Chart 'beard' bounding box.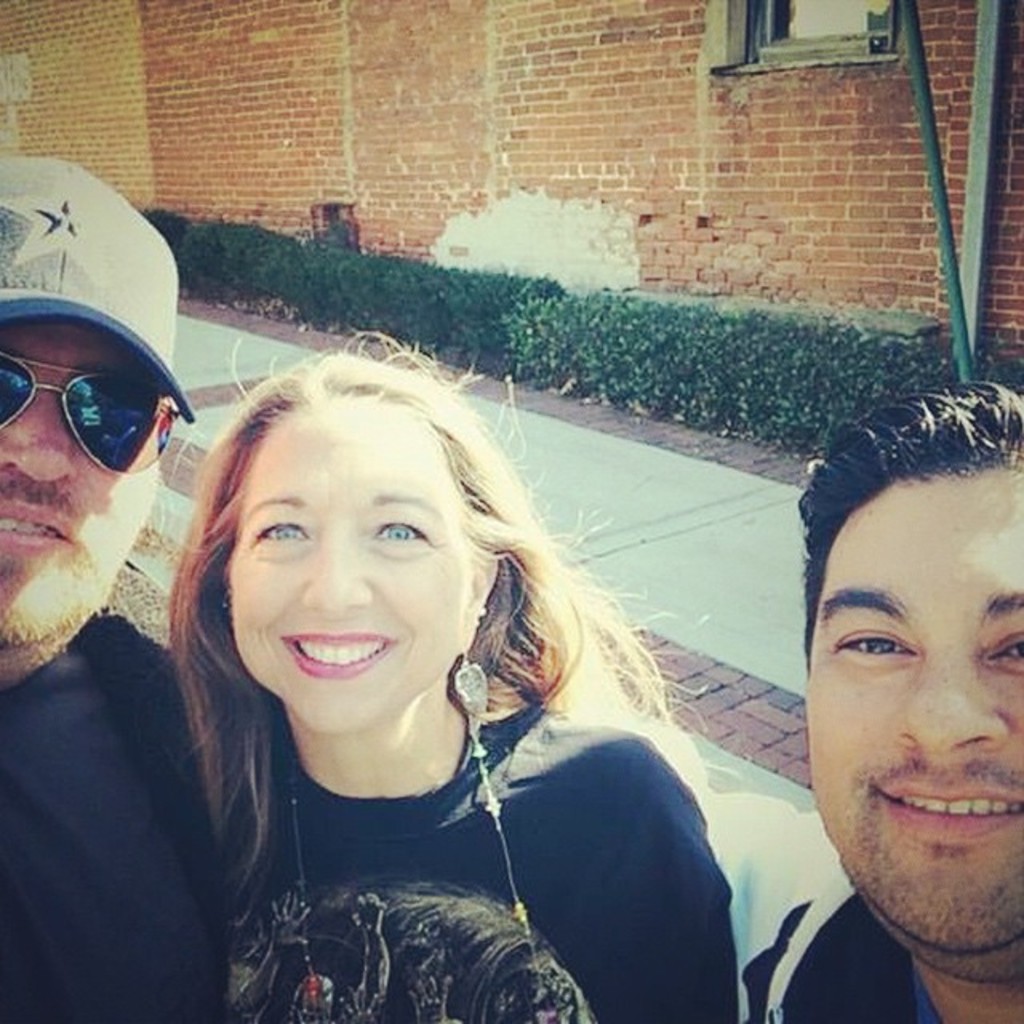
Charted: x1=0, y1=531, x2=101, y2=650.
